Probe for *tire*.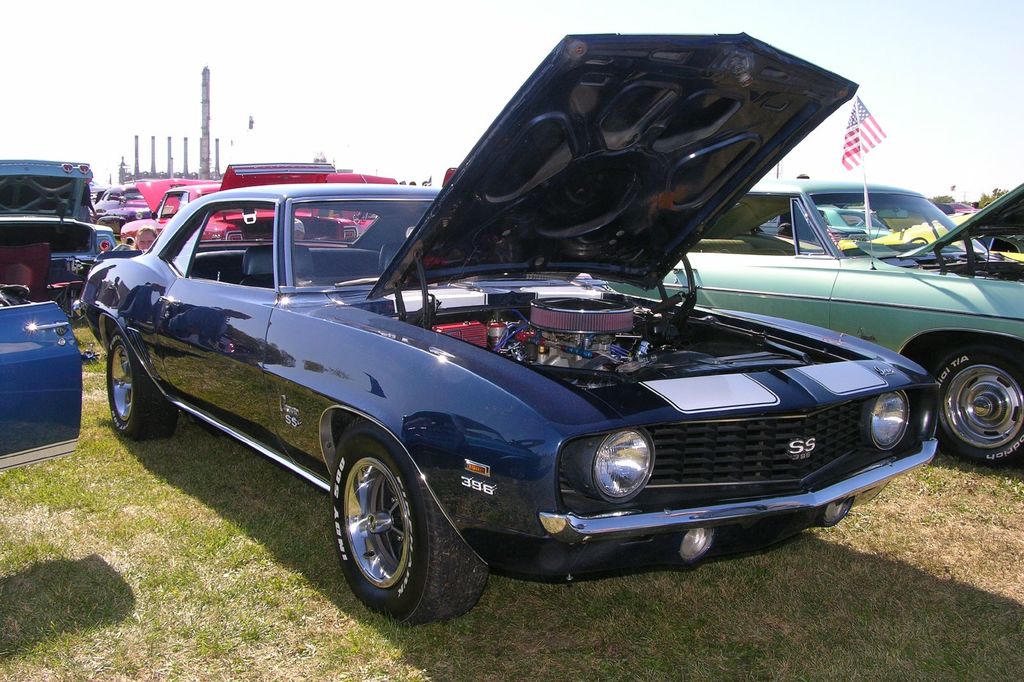
Probe result: bbox=(924, 338, 1023, 472).
